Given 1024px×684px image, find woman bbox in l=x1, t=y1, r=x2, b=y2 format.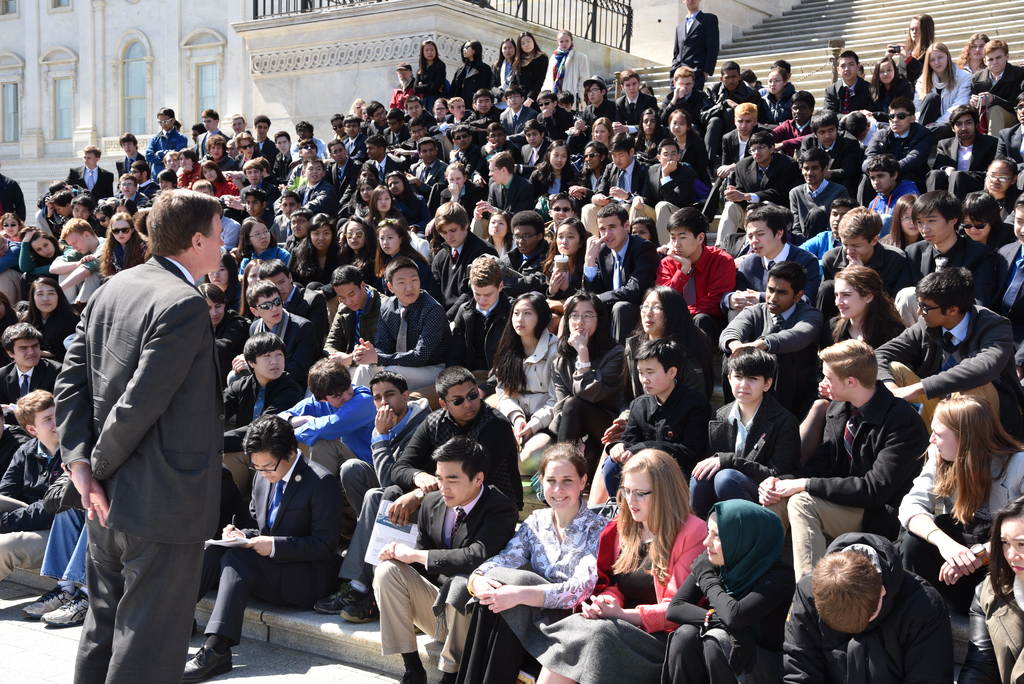
l=446, t=37, r=490, b=96.
